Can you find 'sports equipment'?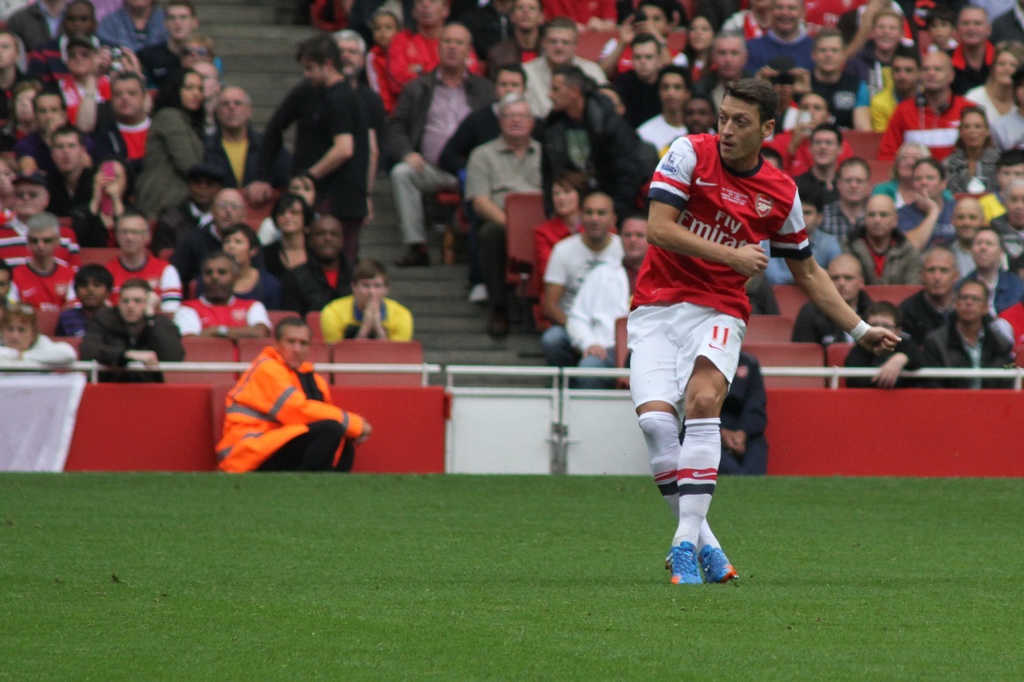
Yes, bounding box: x1=698, y1=548, x2=737, y2=585.
